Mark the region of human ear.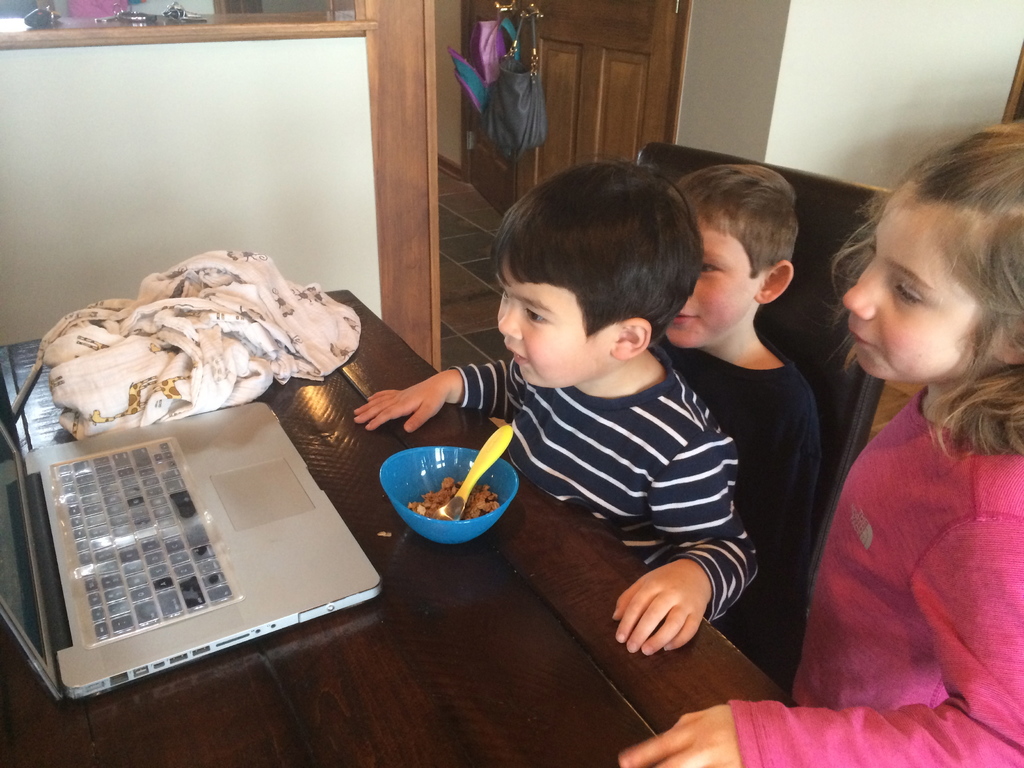
Region: BBox(753, 260, 792, 303).
